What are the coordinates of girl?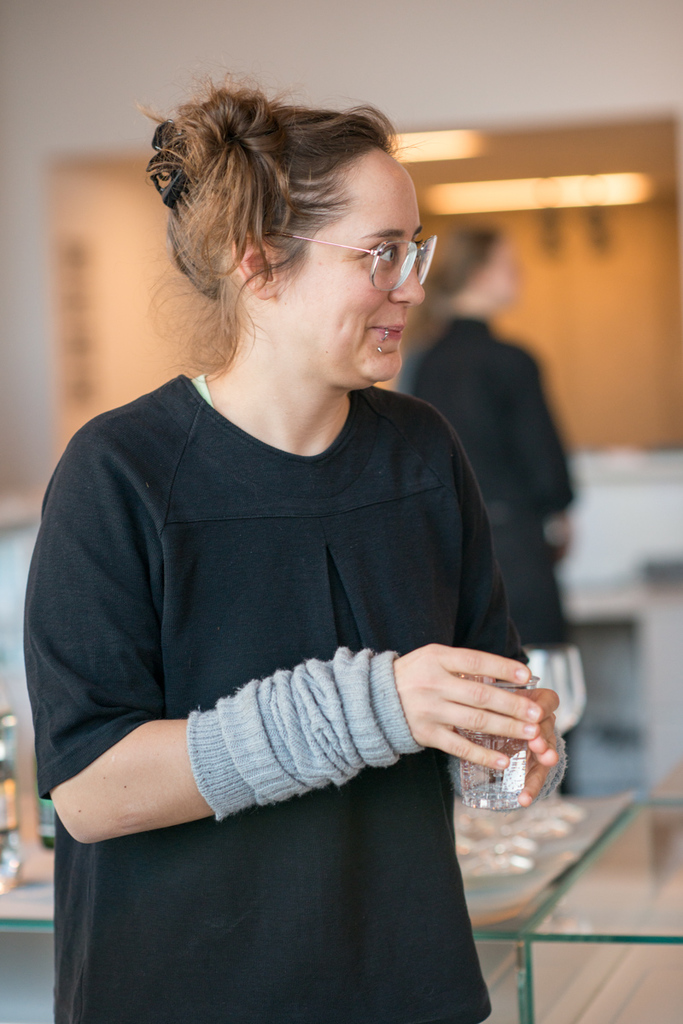
box(22, 75, 560, 1023).
